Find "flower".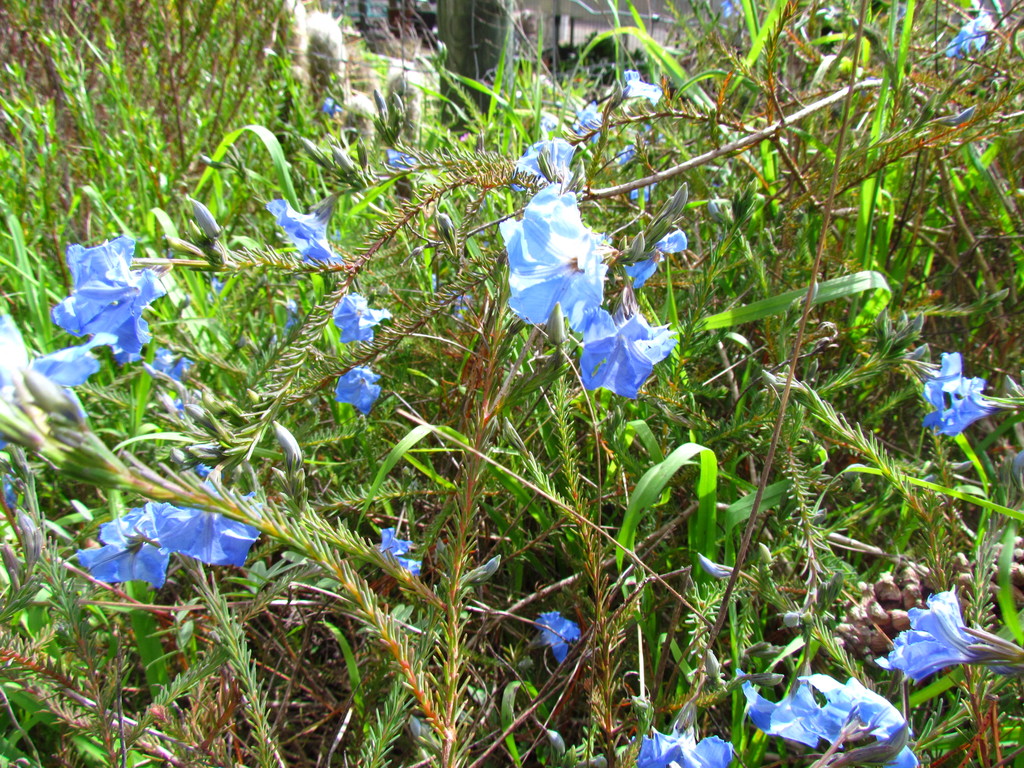
[635,721,733,767].
